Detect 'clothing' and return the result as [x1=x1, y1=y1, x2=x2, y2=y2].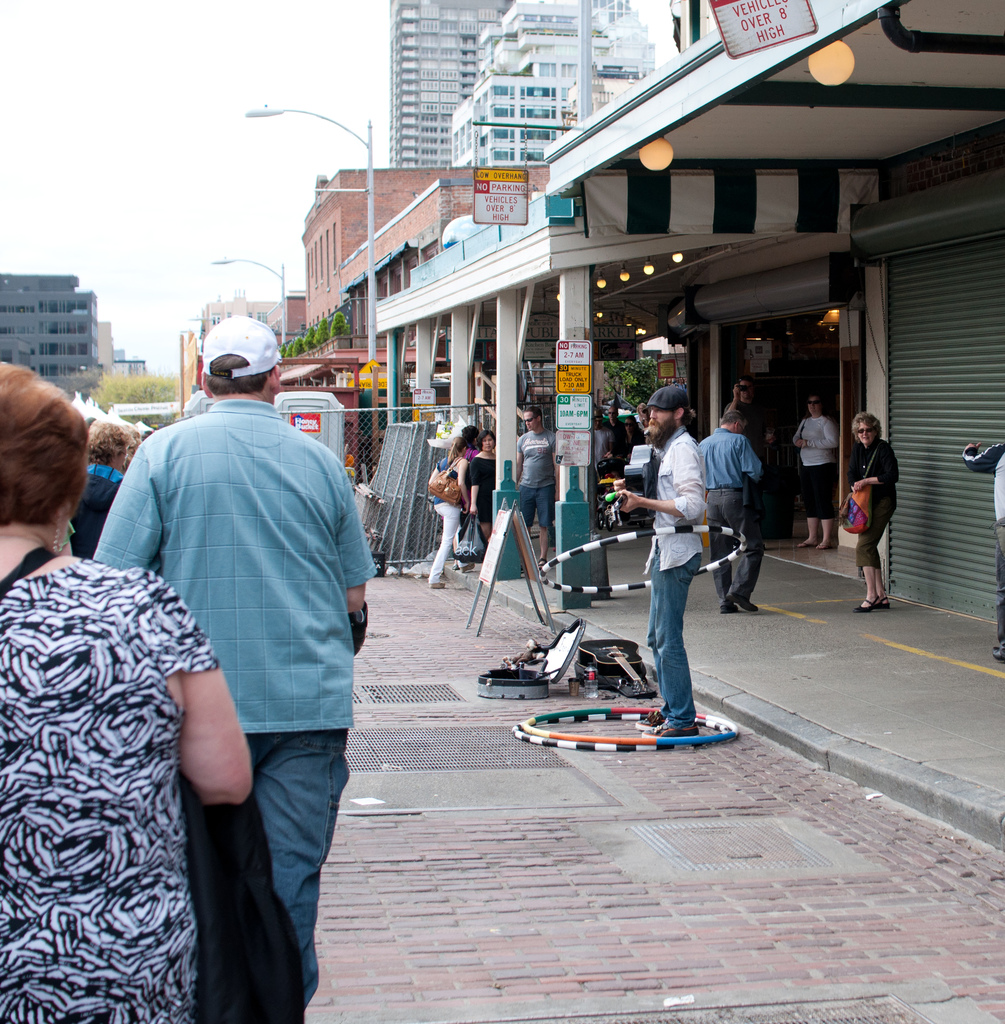
[x1=459, y1=445, x2=475, y2=464].
